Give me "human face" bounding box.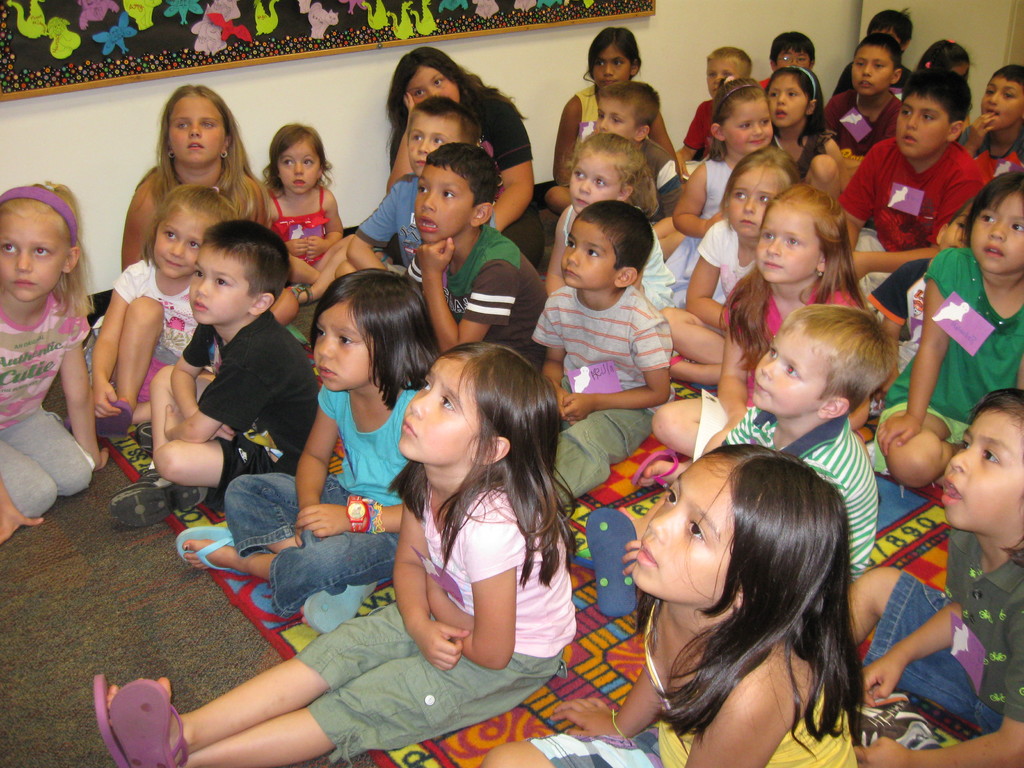
rect(973, 198, 1023, 270).
